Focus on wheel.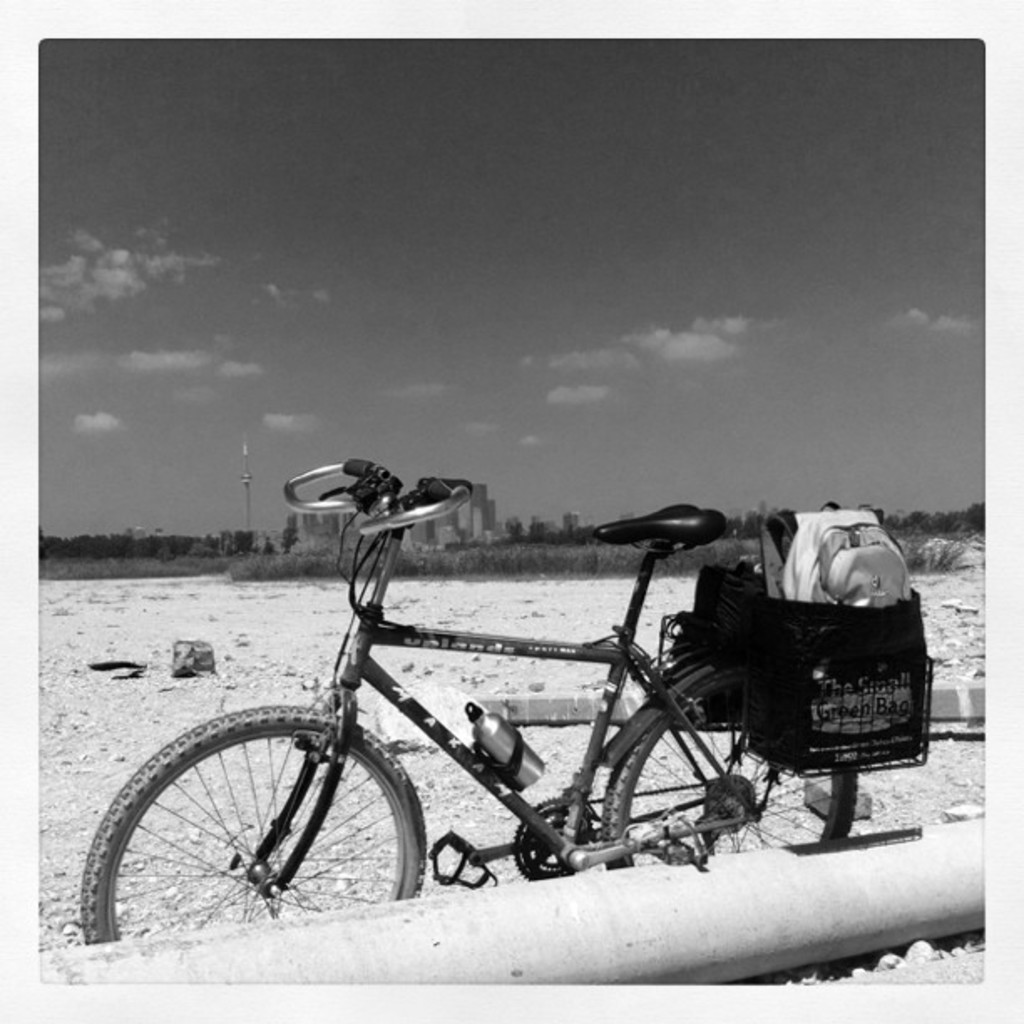
Focused at detection(607, 694, 857, 867).
